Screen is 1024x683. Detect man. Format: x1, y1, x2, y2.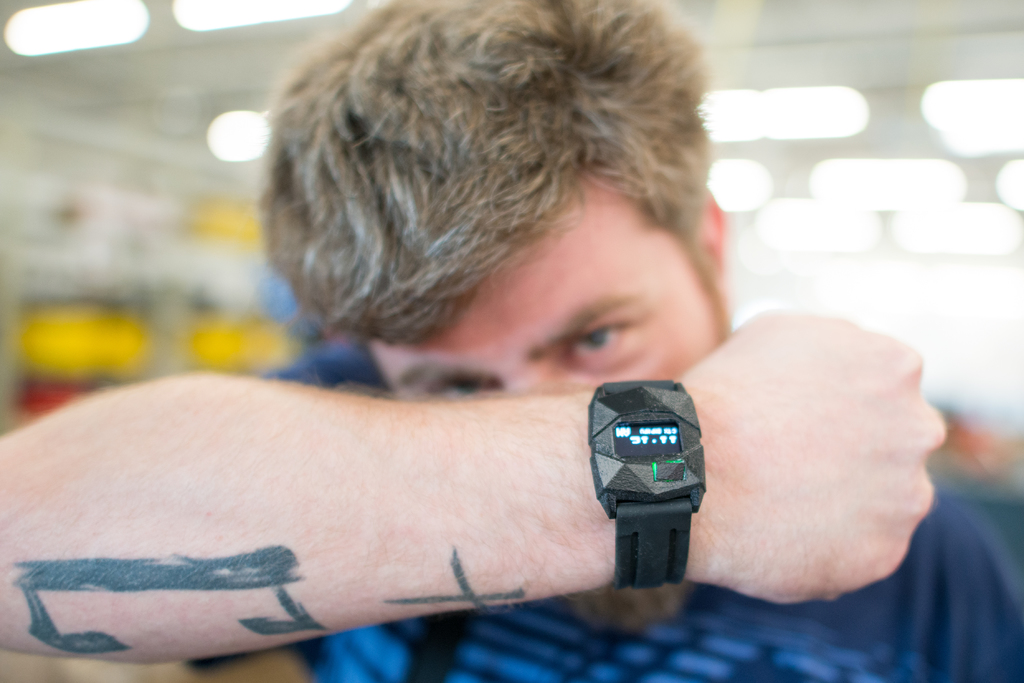
58, 10, 847, 617.
